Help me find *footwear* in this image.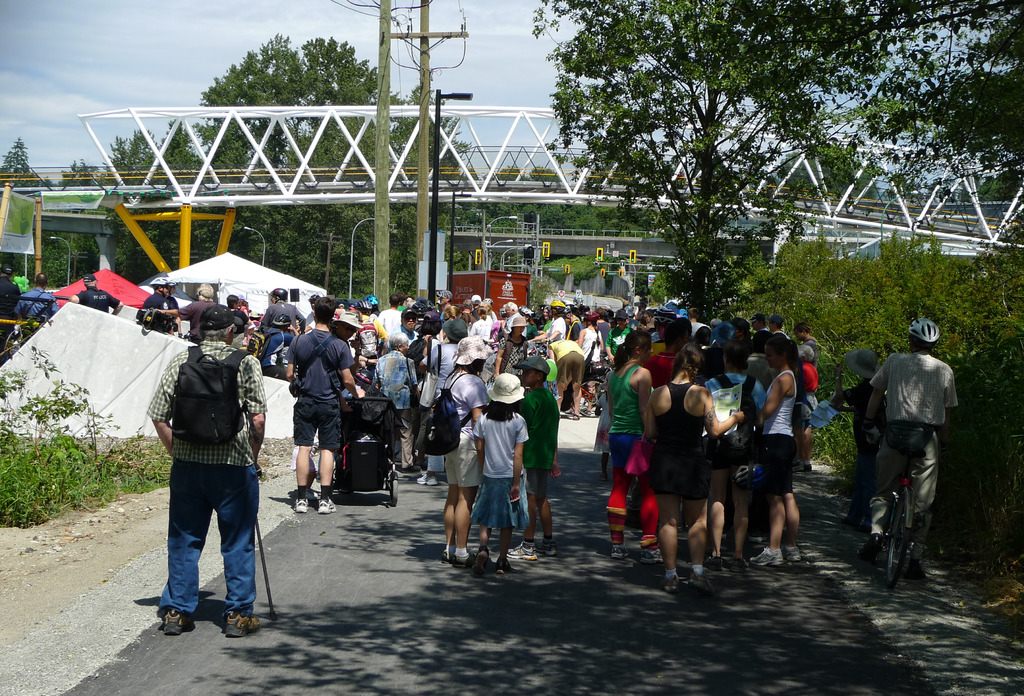
Found it: 163 605 195 634.
